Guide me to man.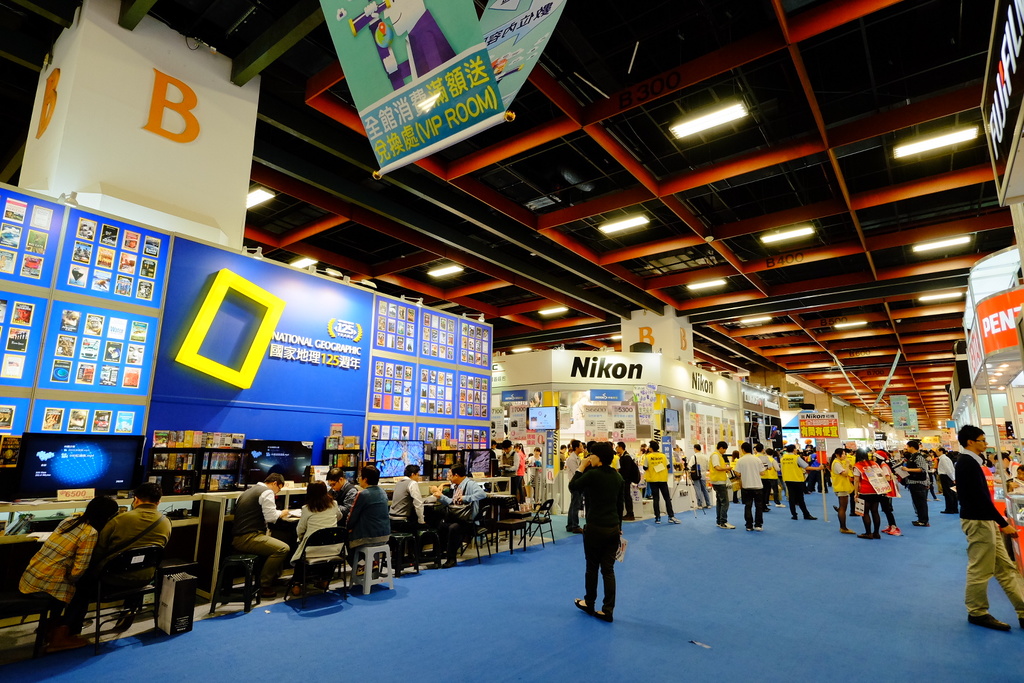
Guidance: box(438, 463, 490, 568).
